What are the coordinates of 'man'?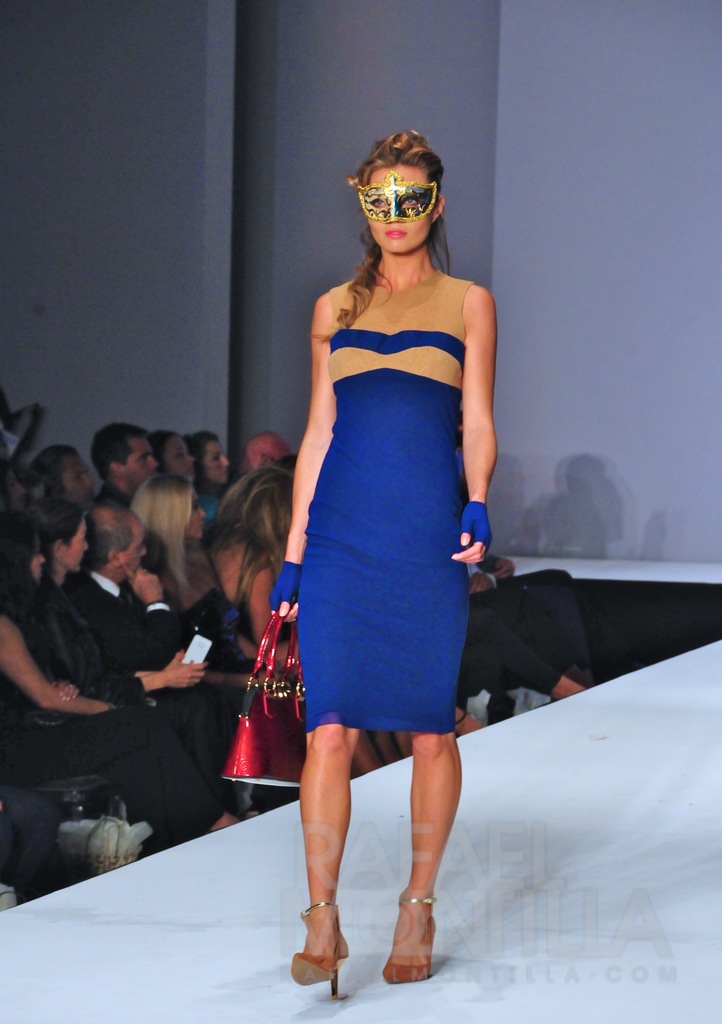
l=94, t=424, r=165, b=509.
